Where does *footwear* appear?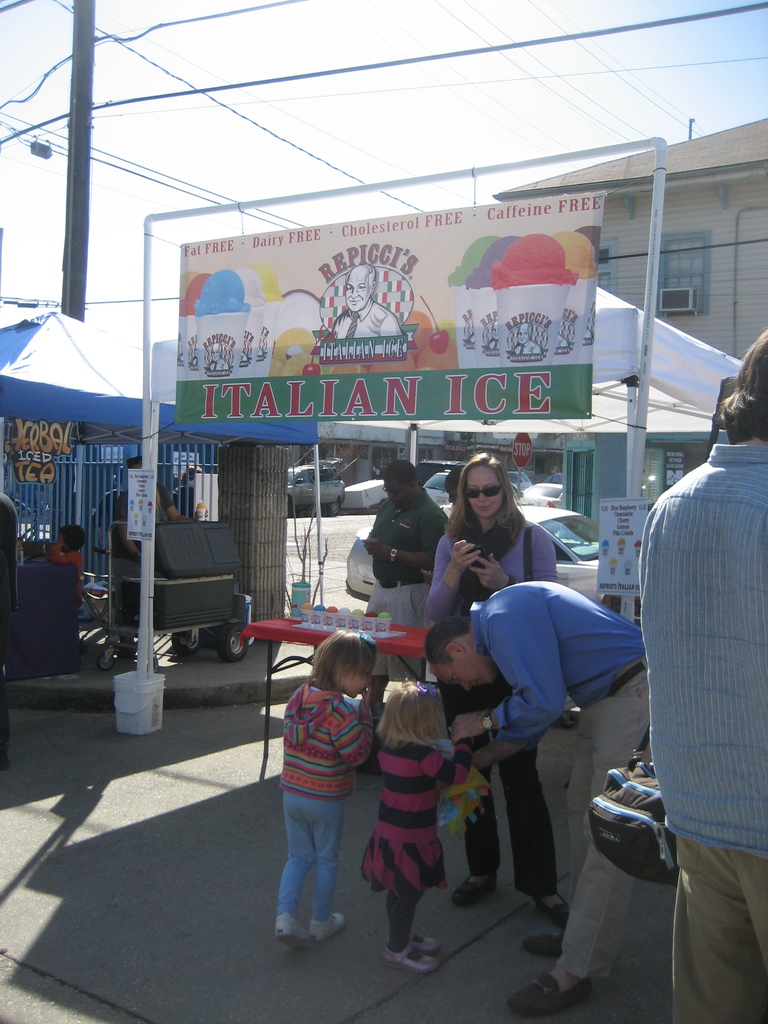
Appears at l=450, t=873, r=504, b=910.
